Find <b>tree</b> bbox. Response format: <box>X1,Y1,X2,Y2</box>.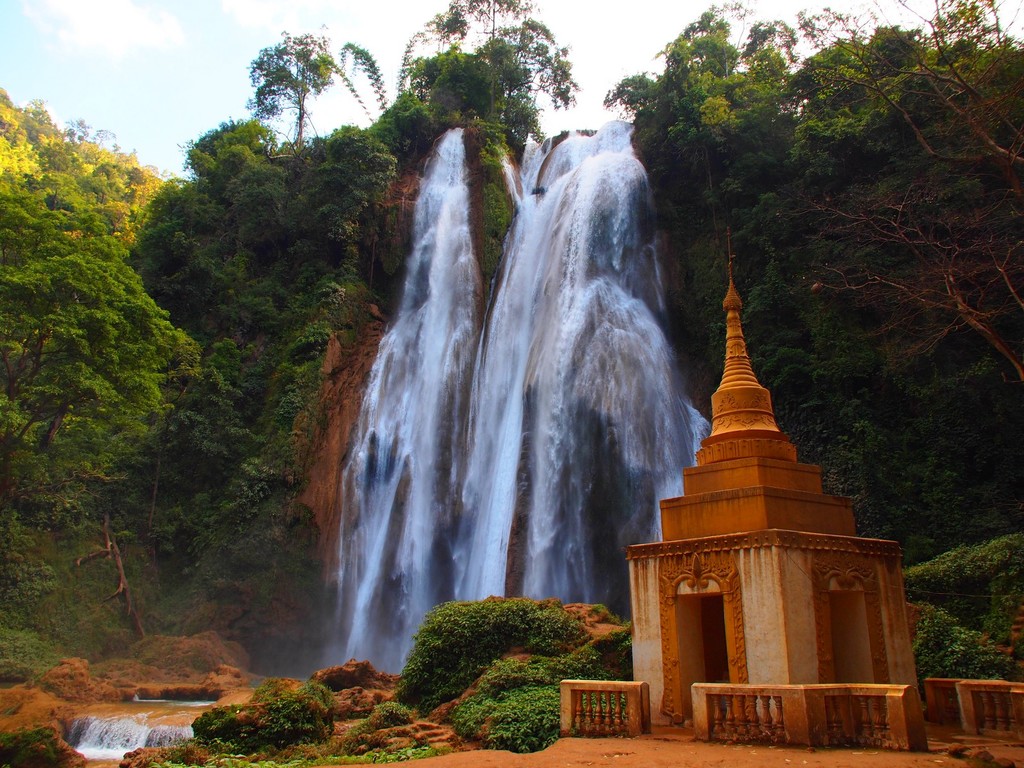
<box>788,196,1023,384</box>.
